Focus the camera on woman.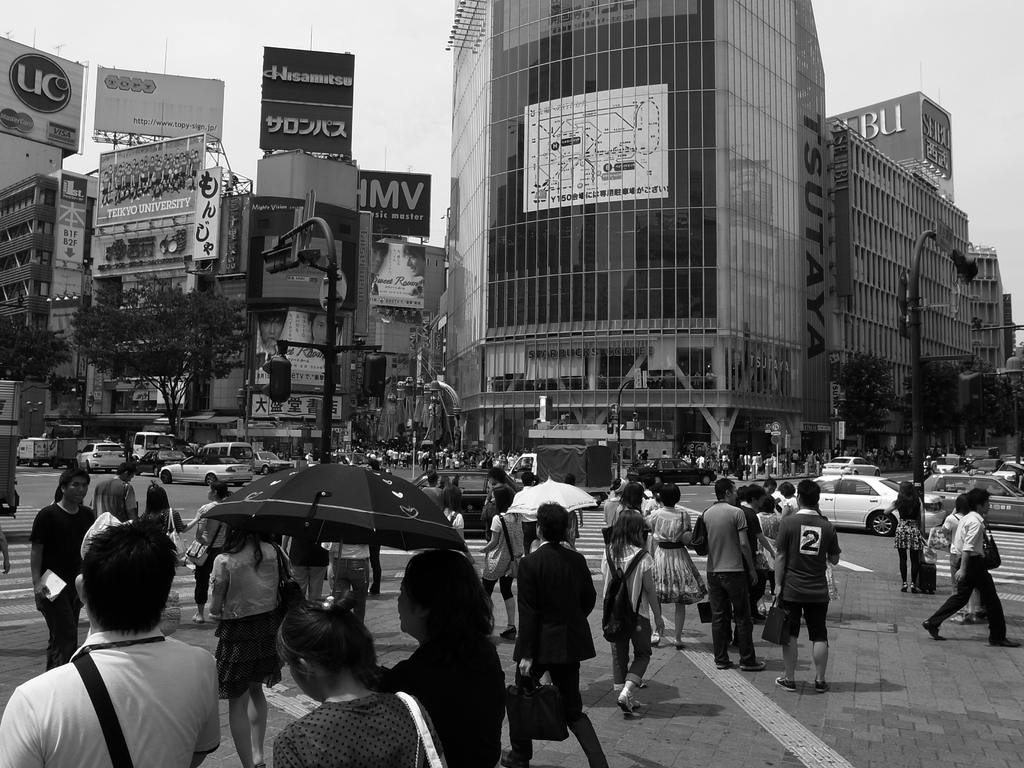
Focus region: (x1=600, y1=511, x2=664, y2=714).
